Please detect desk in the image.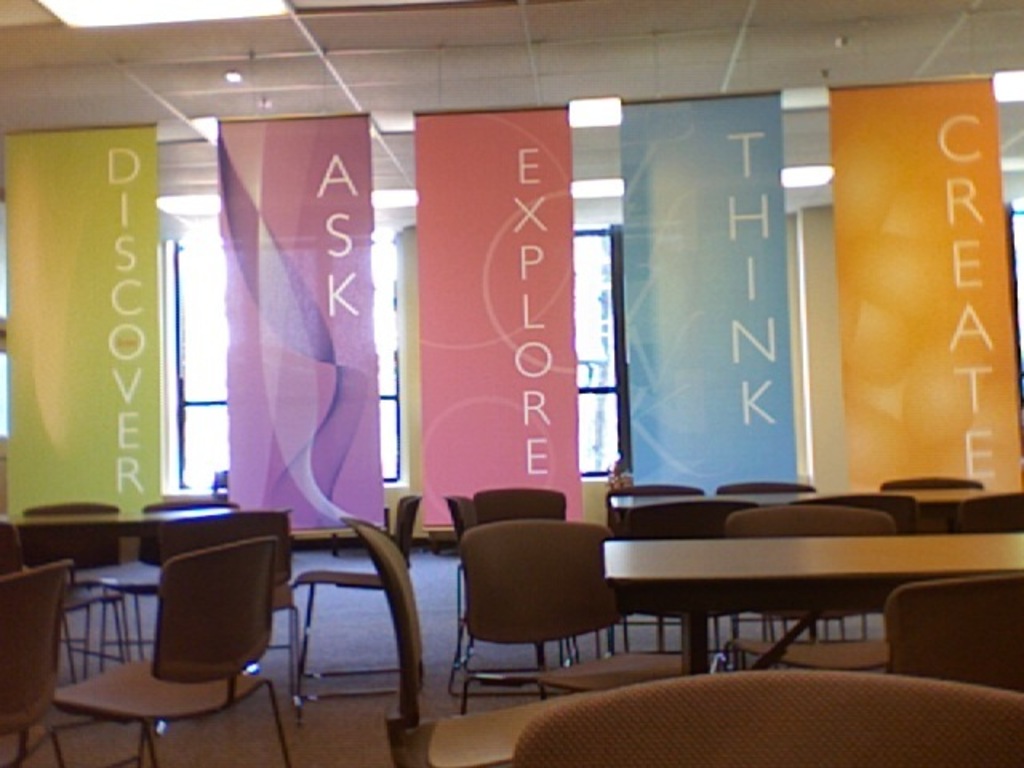
box=[586, 514, 994, 693].
